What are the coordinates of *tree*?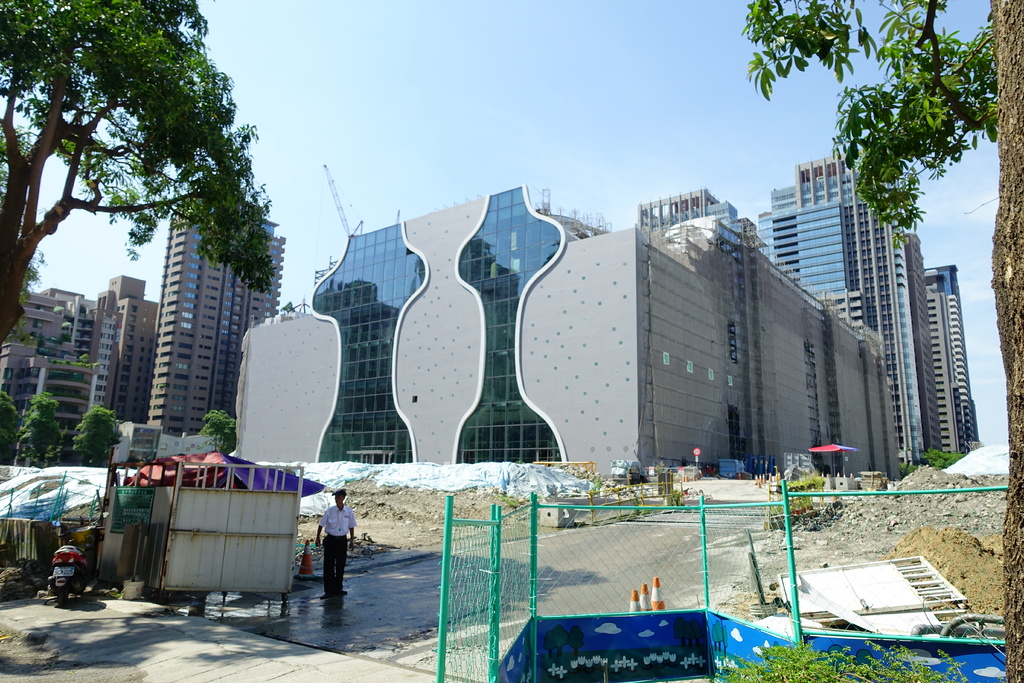
bbox=(200, 409, 239, 451).
